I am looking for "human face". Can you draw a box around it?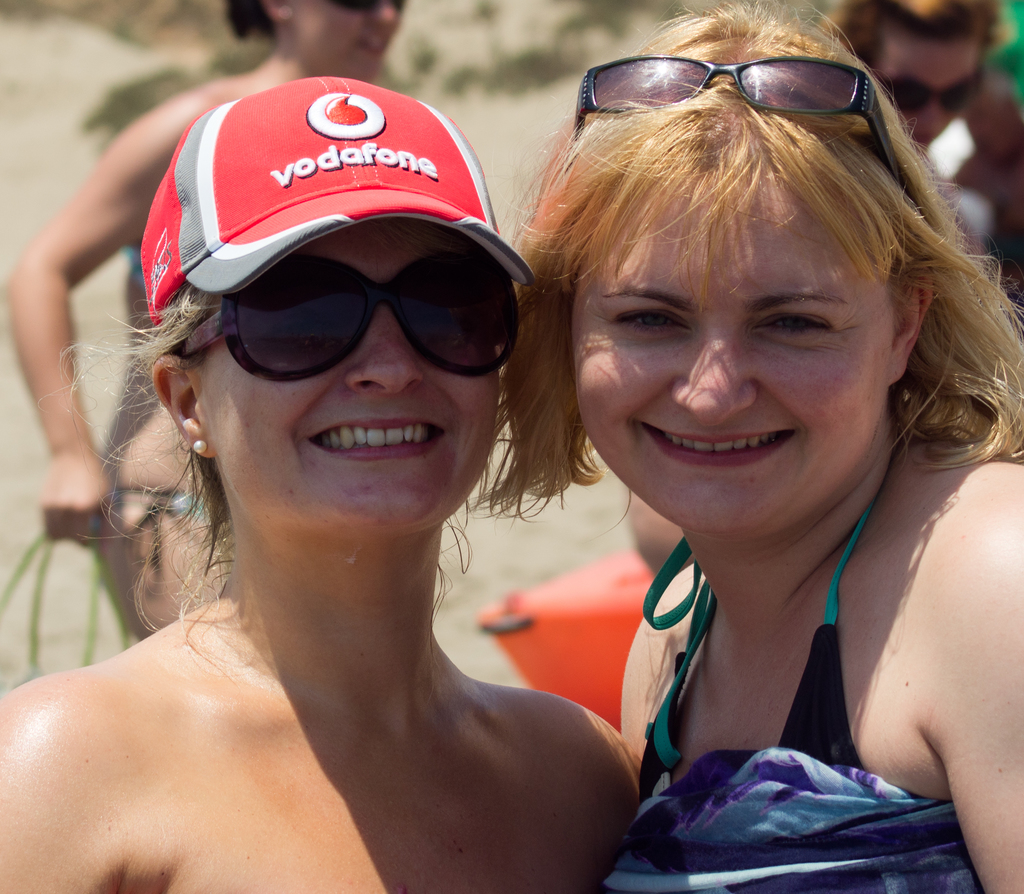
Sure, the bounding box is 573:158:895:535.
